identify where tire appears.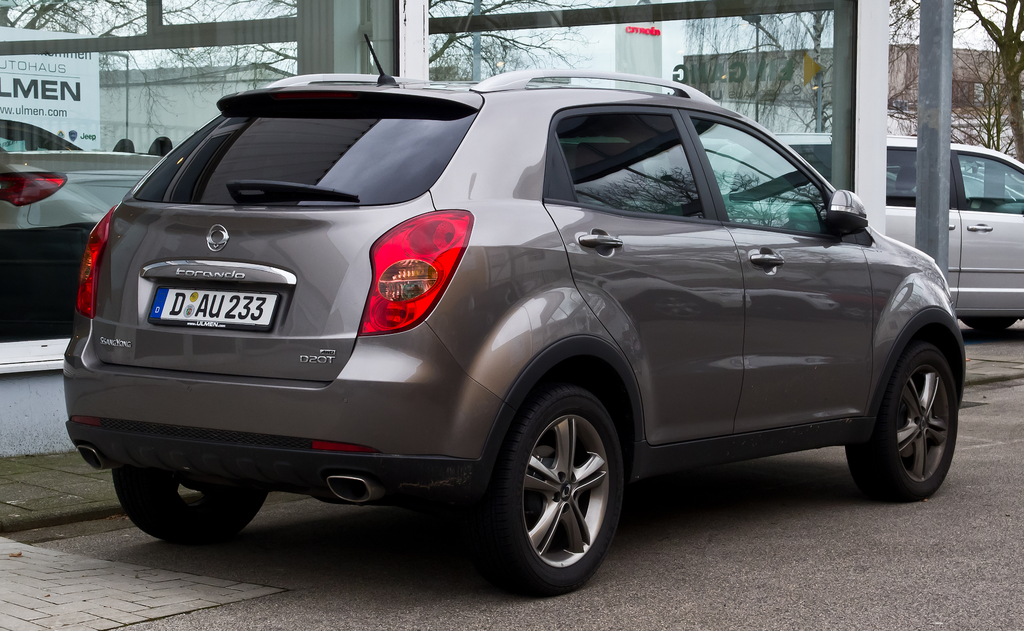
Appears at bbox=(111, 469, 266, 549).
